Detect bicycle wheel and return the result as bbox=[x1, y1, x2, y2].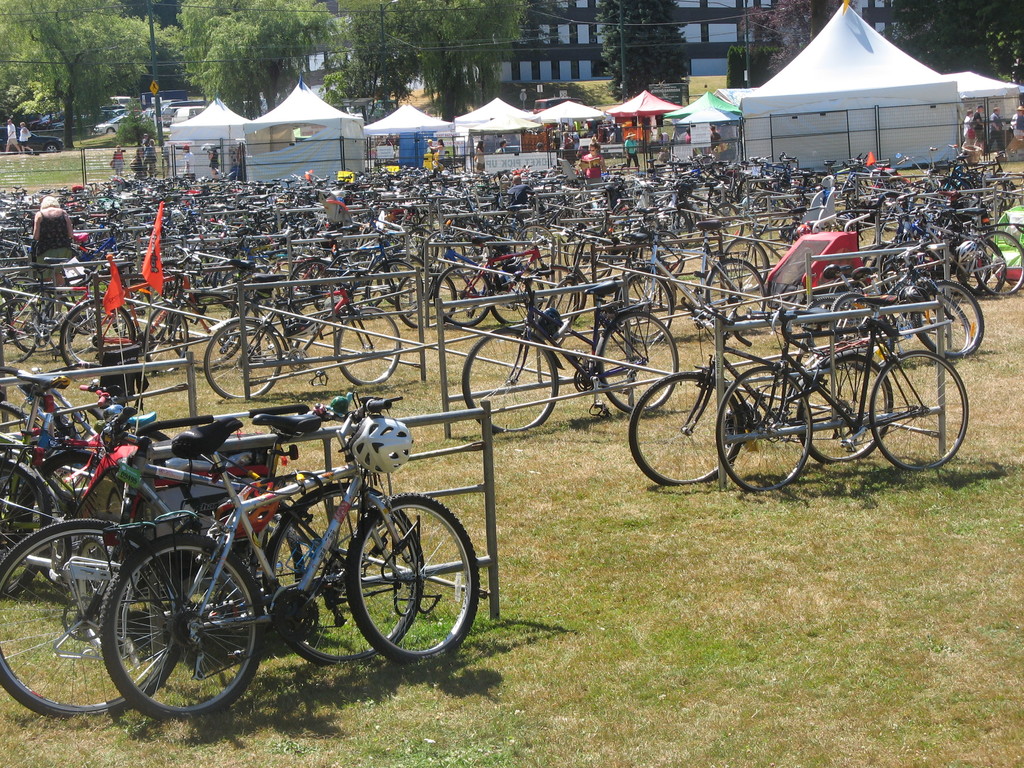
bbox=[970, 229, 1023, 298].
